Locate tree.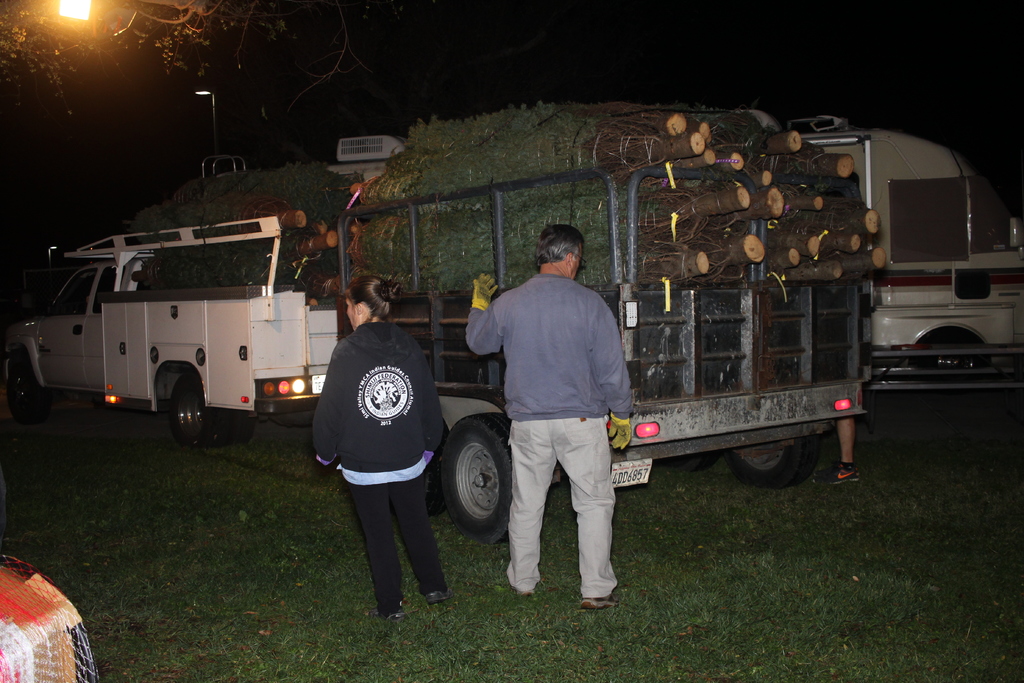
Bounding box: l=0, t=0, r=360, b=134.
